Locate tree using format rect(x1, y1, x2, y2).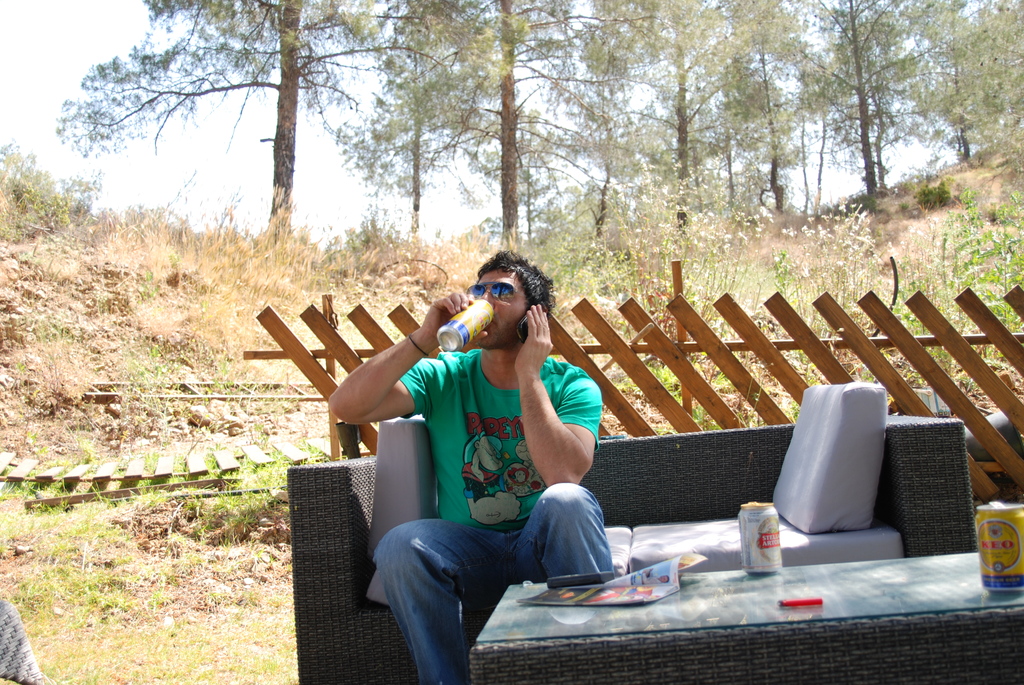
rect(585, 0, 794, 232).
